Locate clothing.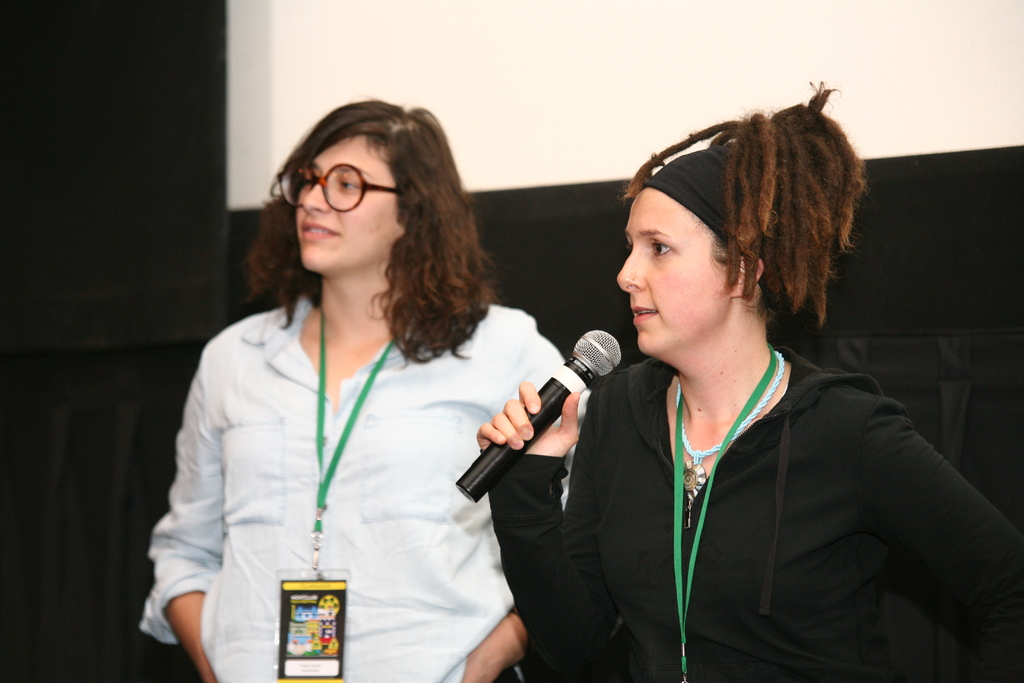
Bounding box: bbox(486, 344, 1023, 682).
